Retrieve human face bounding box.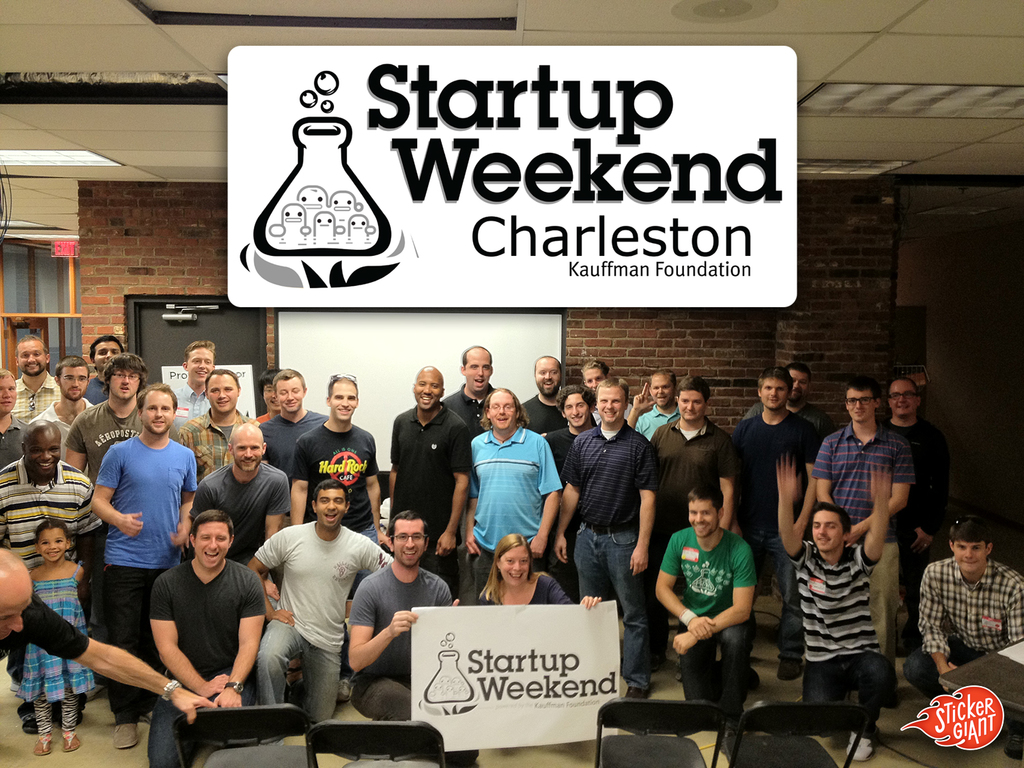
Bounding box: box(0, 567, 37, 642).
